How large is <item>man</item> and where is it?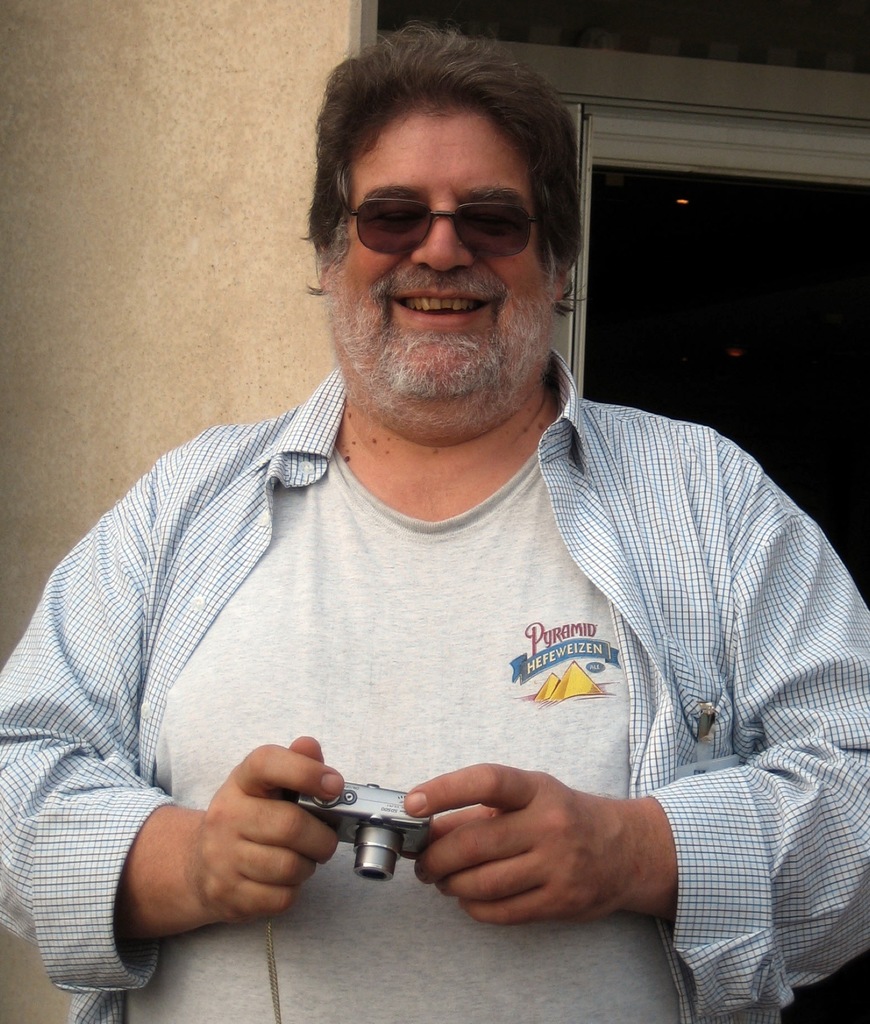
Bounding box: rect(3, 40, 856, 1004).
